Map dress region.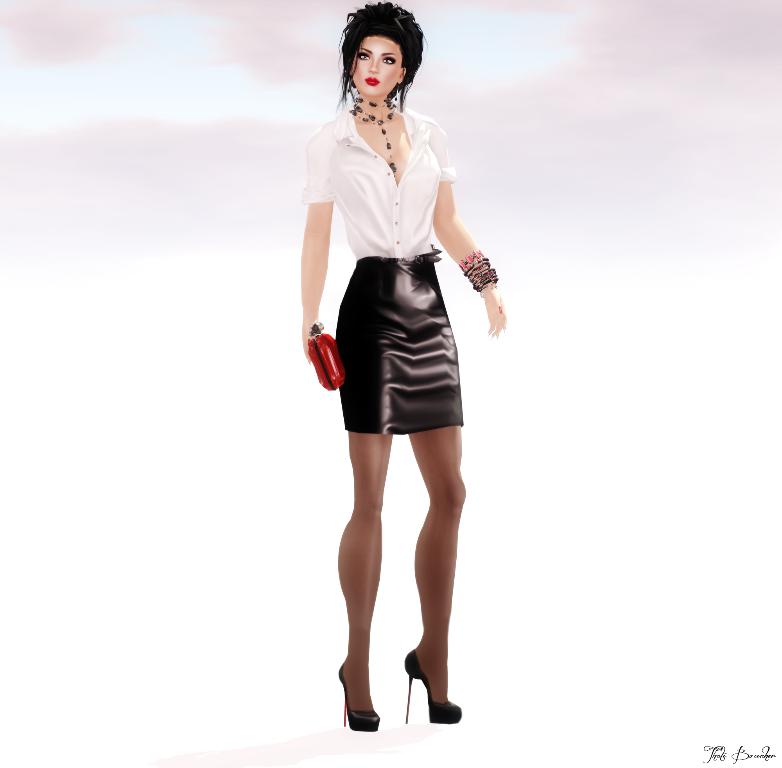
Mapped to l=301, t=102, r=476, b=441.
